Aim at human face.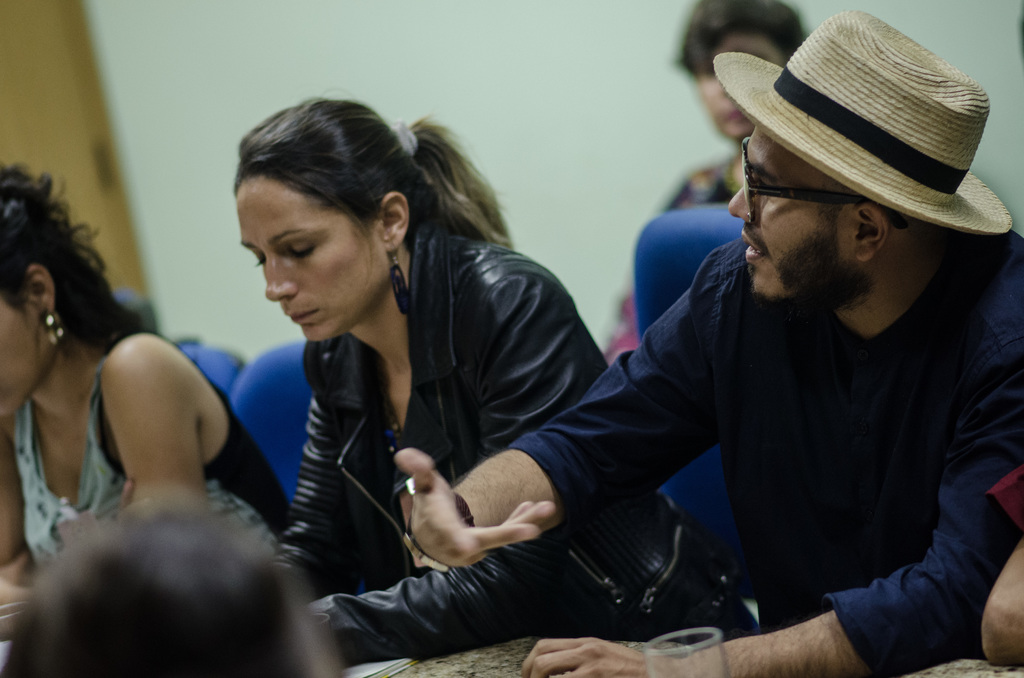
Aimed at (x1=668, y1=0, x2=815, y2=145).
